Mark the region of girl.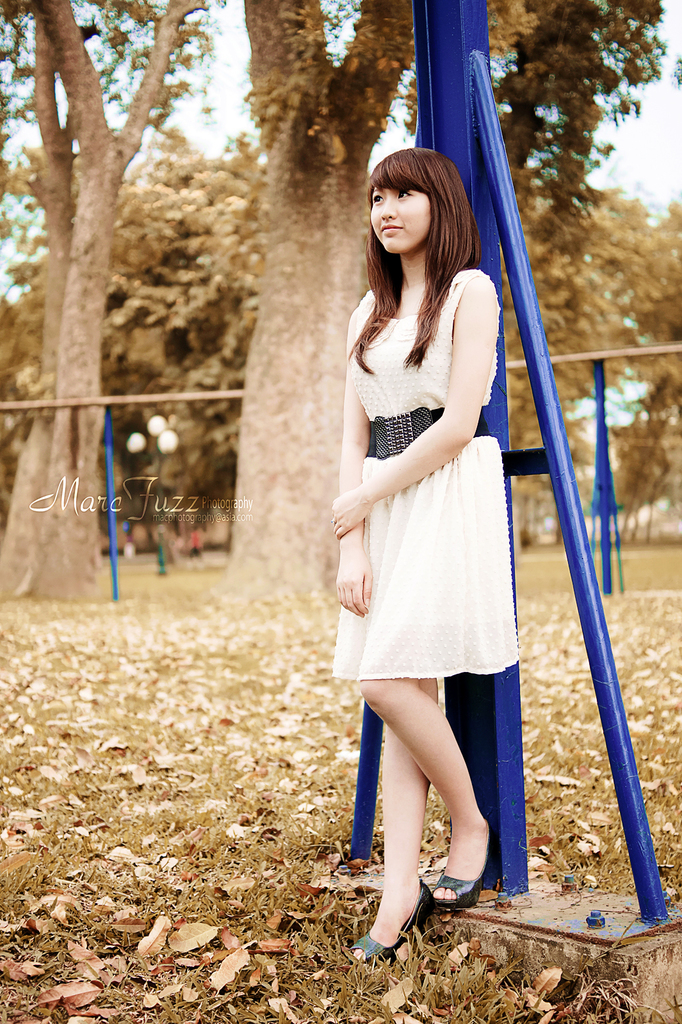
Region: x1=325 y1=146 x2=519 y2=963.
